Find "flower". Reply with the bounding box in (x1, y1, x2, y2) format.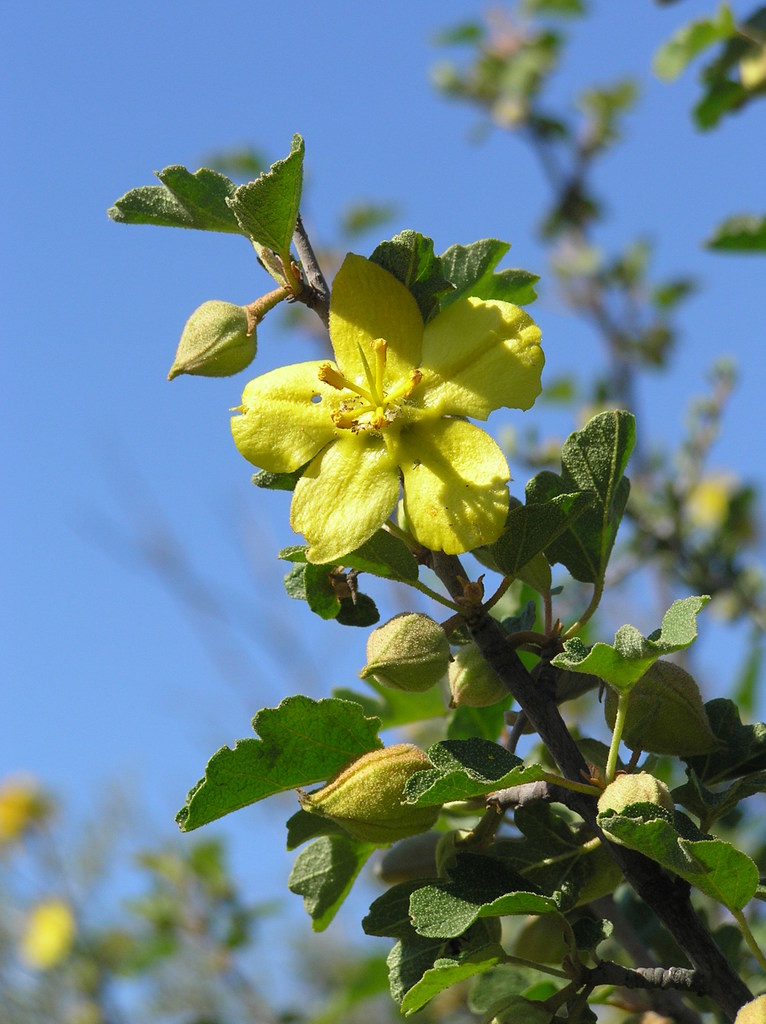
(0, 760, 49, 854).
